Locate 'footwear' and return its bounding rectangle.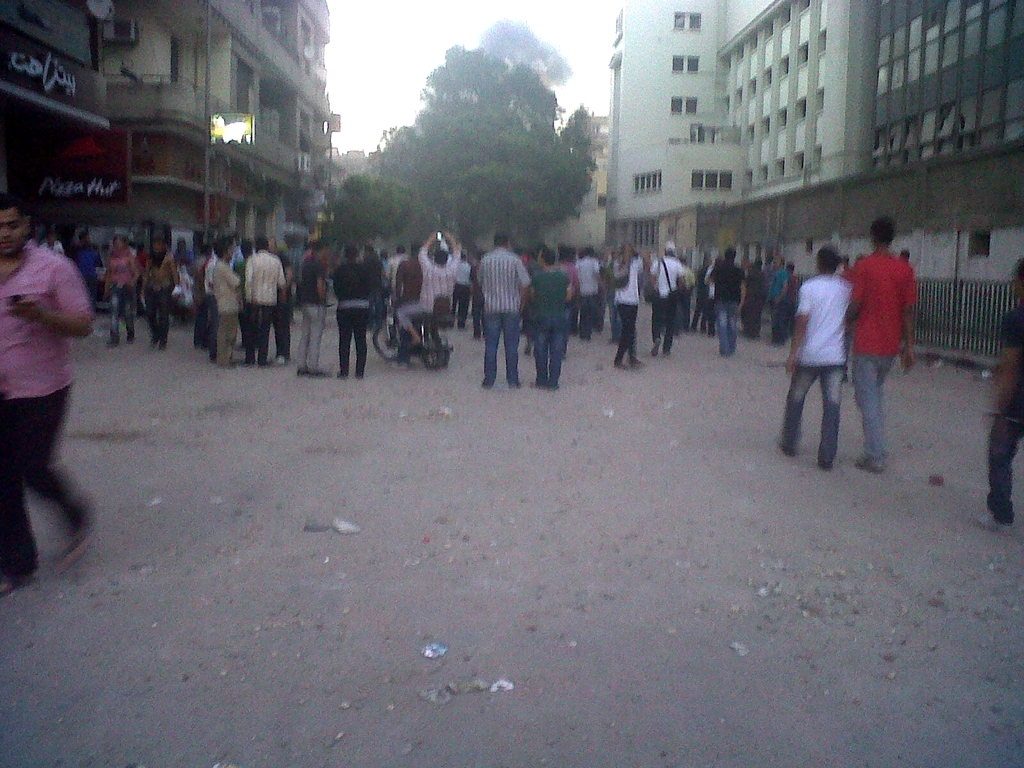
box=[511, 381, 521, 387].
